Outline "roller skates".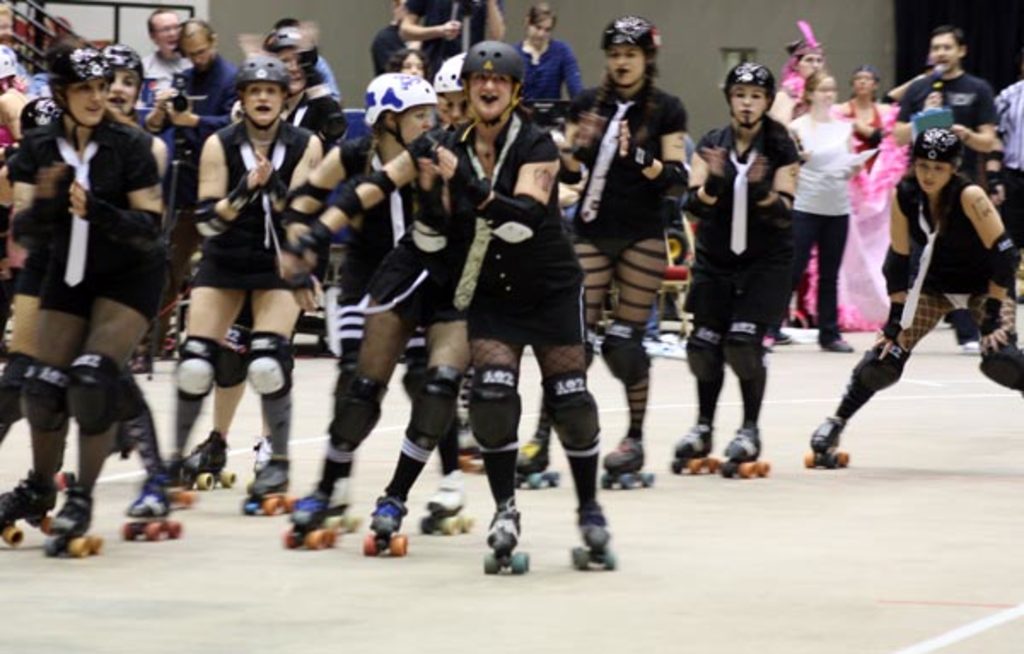
Outline: [722, 427, 771, 478].
